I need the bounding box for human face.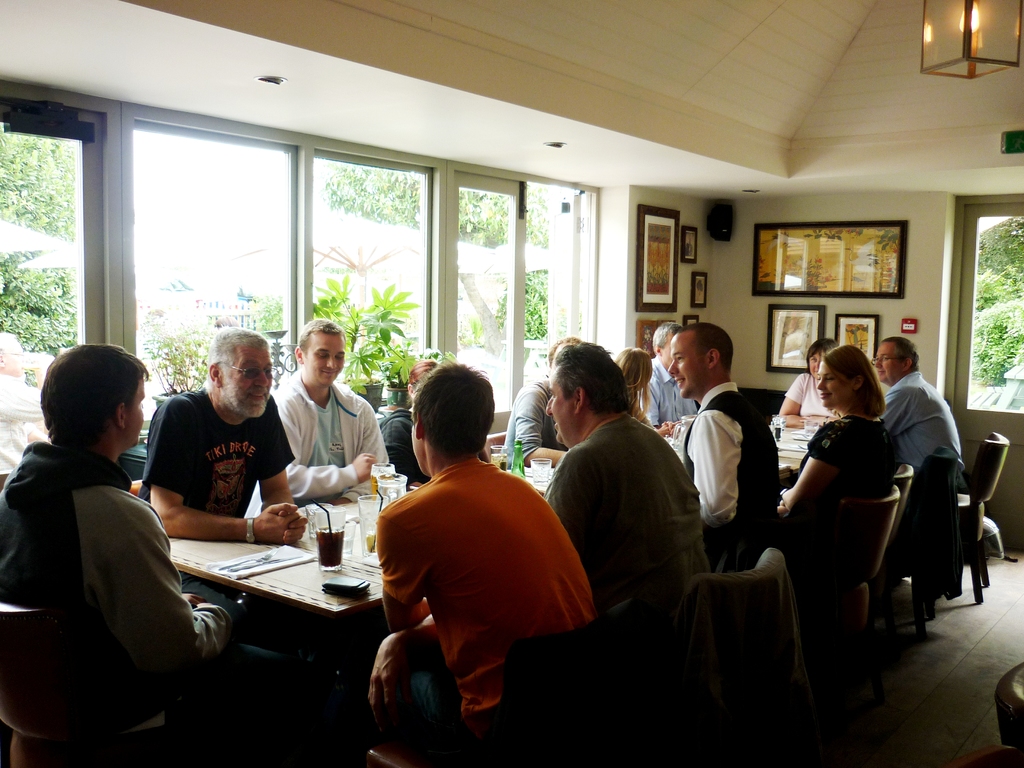
Here it is: Rect(819, 355, 845, 408).
